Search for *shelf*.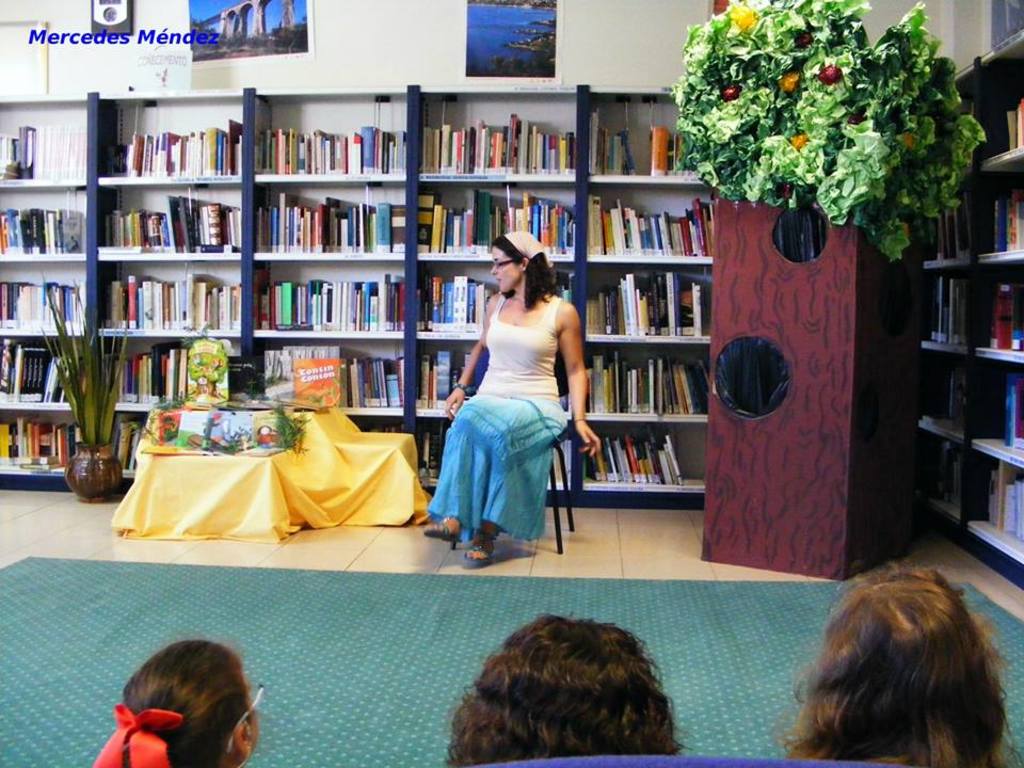
Found at 92/169/249/262.
